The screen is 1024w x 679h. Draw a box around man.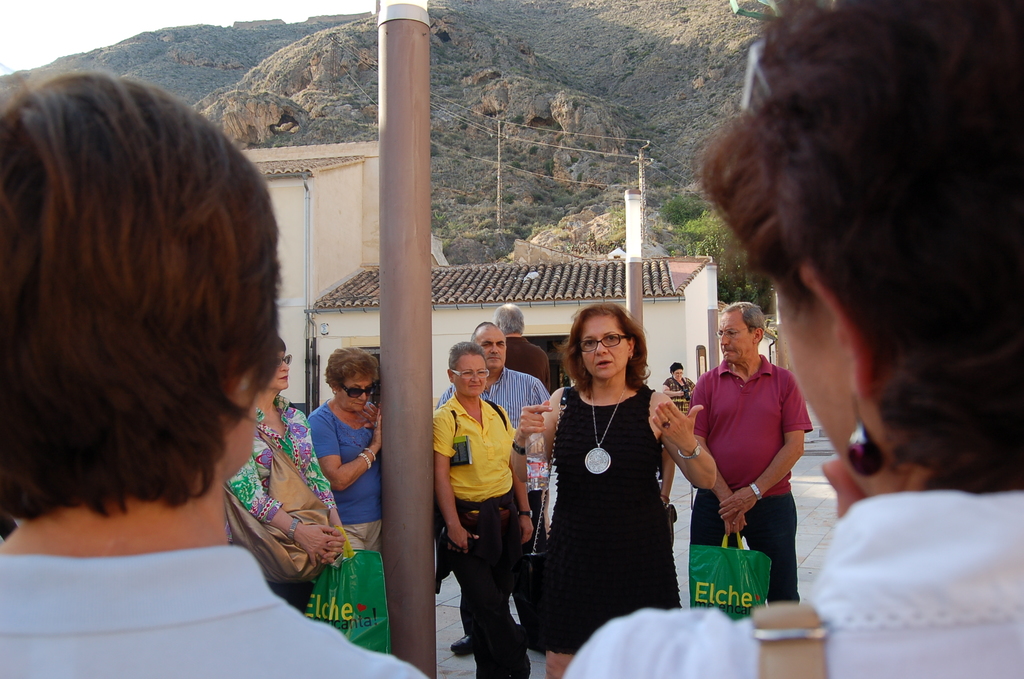
crop(690, 297, 832, 622).
